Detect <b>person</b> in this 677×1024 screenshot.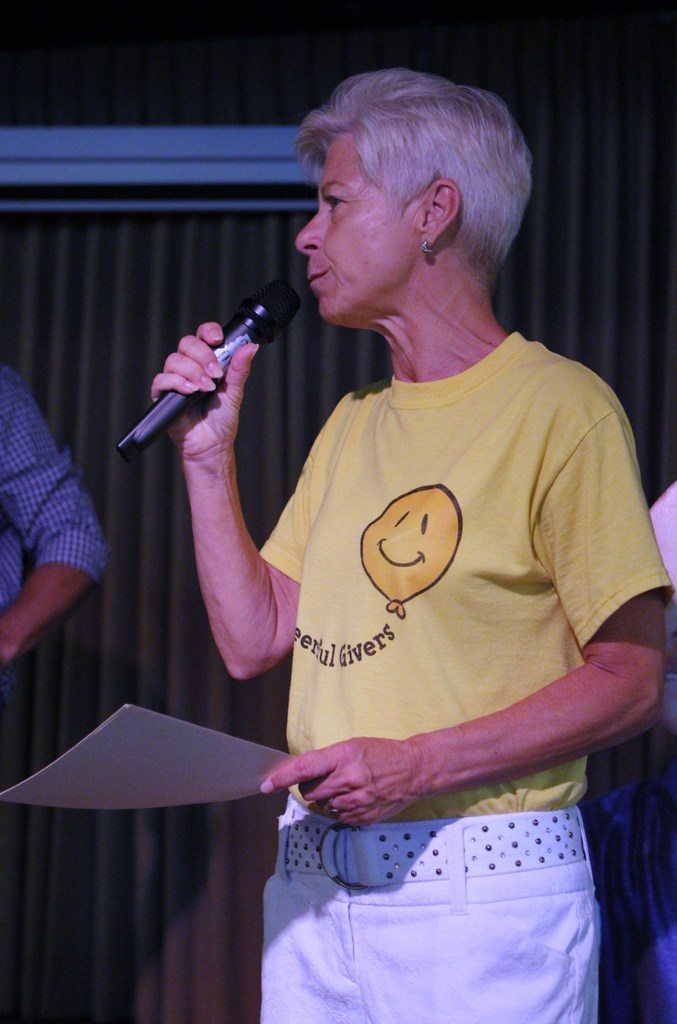
Detection: crop(0, 358, 103, 668).
